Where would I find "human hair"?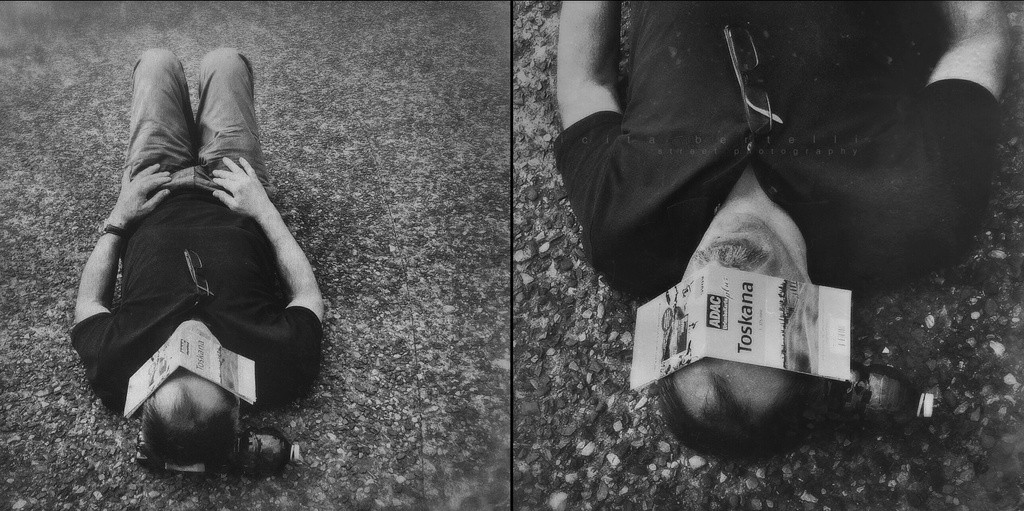
At bbox=(139, 397, 237, 470).
